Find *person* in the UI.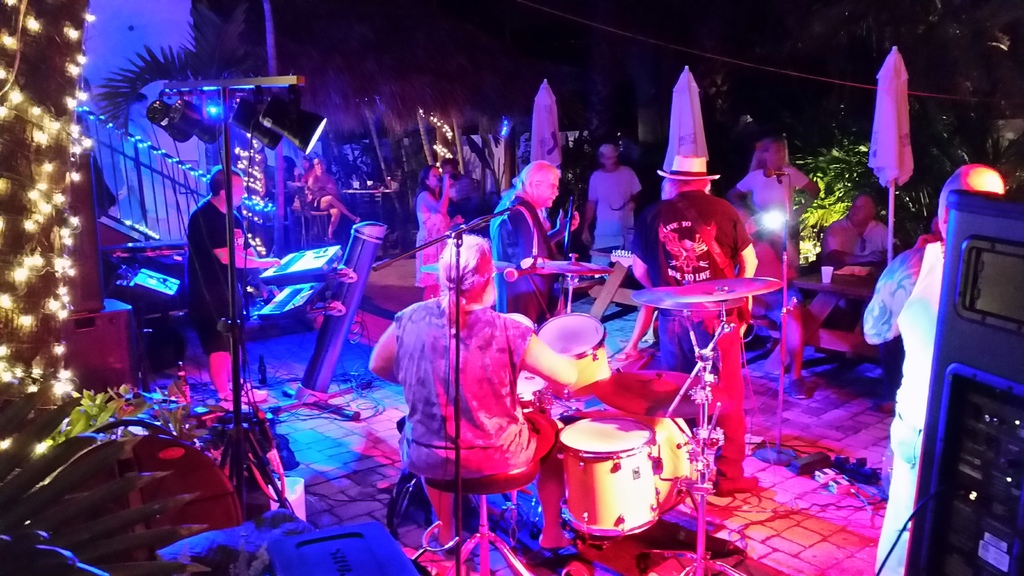
UI element at (283, 154, 298, 190).
